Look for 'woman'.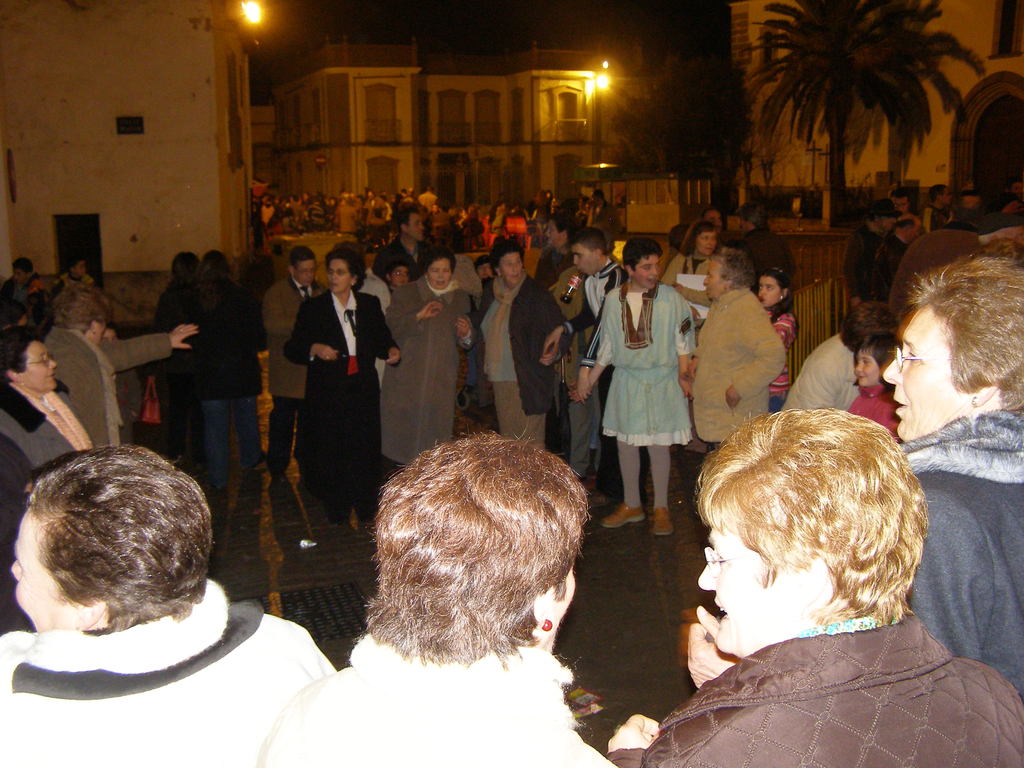
Found: <box>604,409,1023,767</box>.
